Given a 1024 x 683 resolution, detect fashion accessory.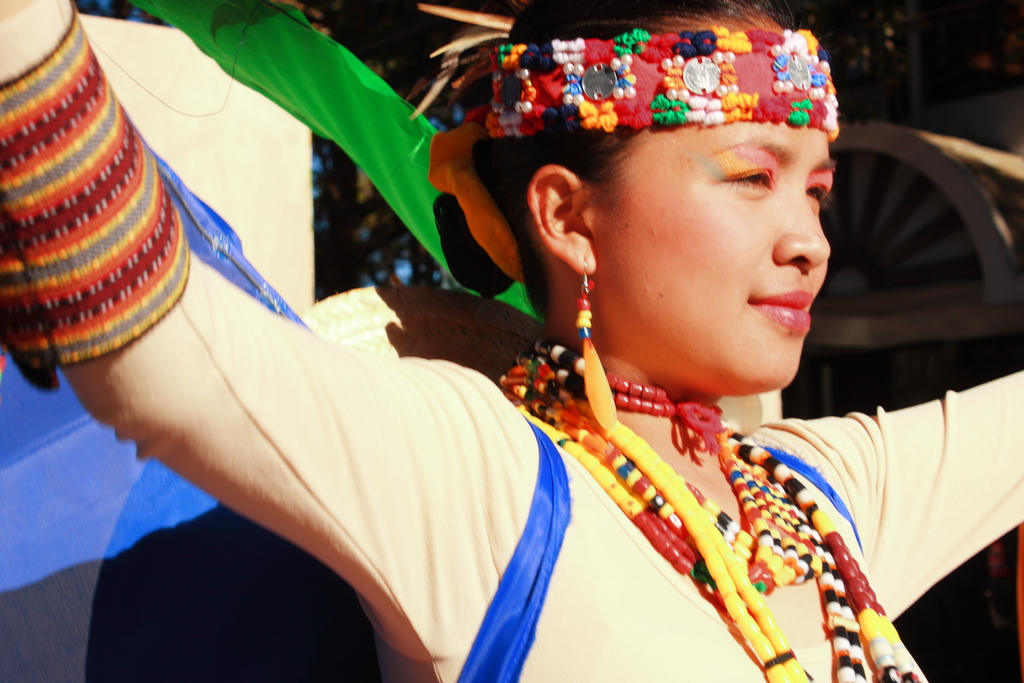
l=484, t=28, r=842, b=139.
